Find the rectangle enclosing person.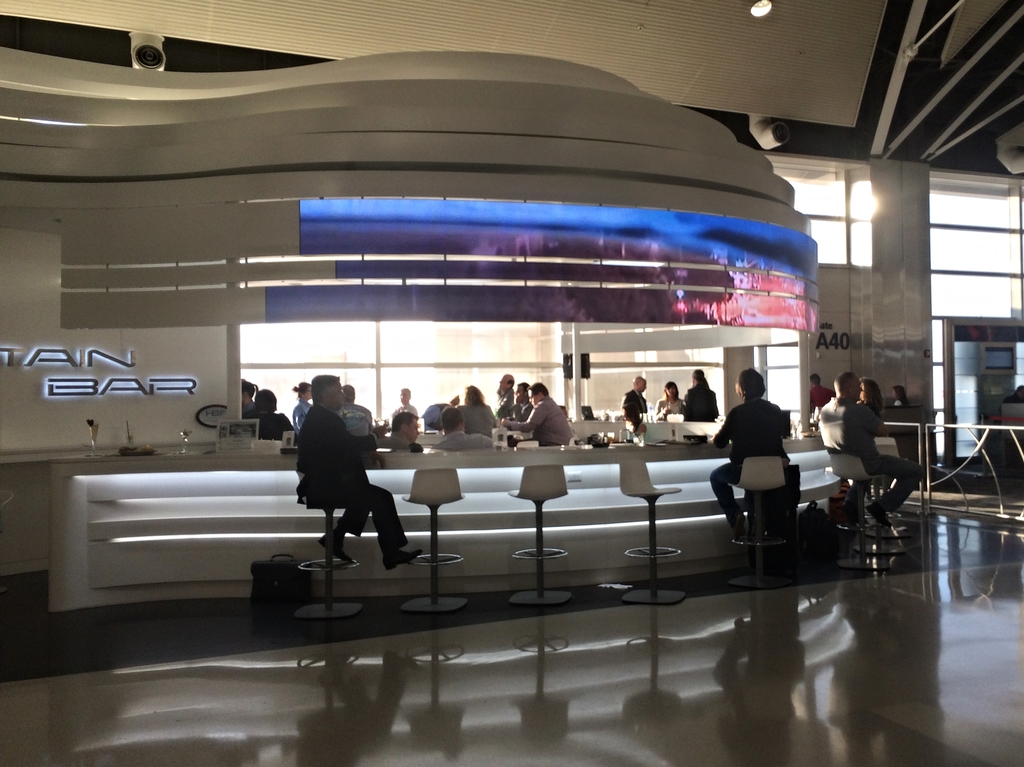
[708, 367, 796, 528].
